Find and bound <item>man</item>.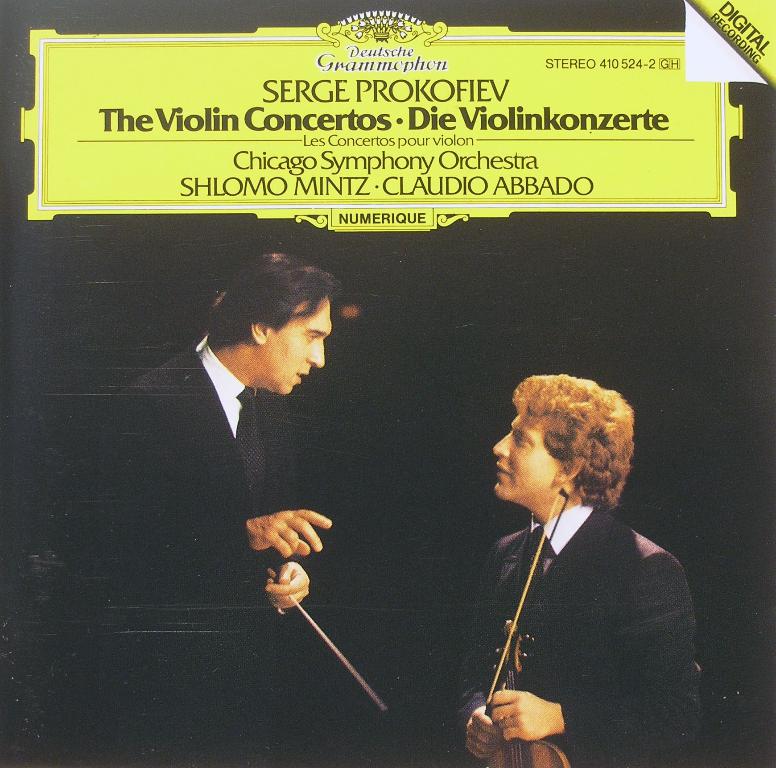
Bound: l=436, t=365, r=697, b=759.
